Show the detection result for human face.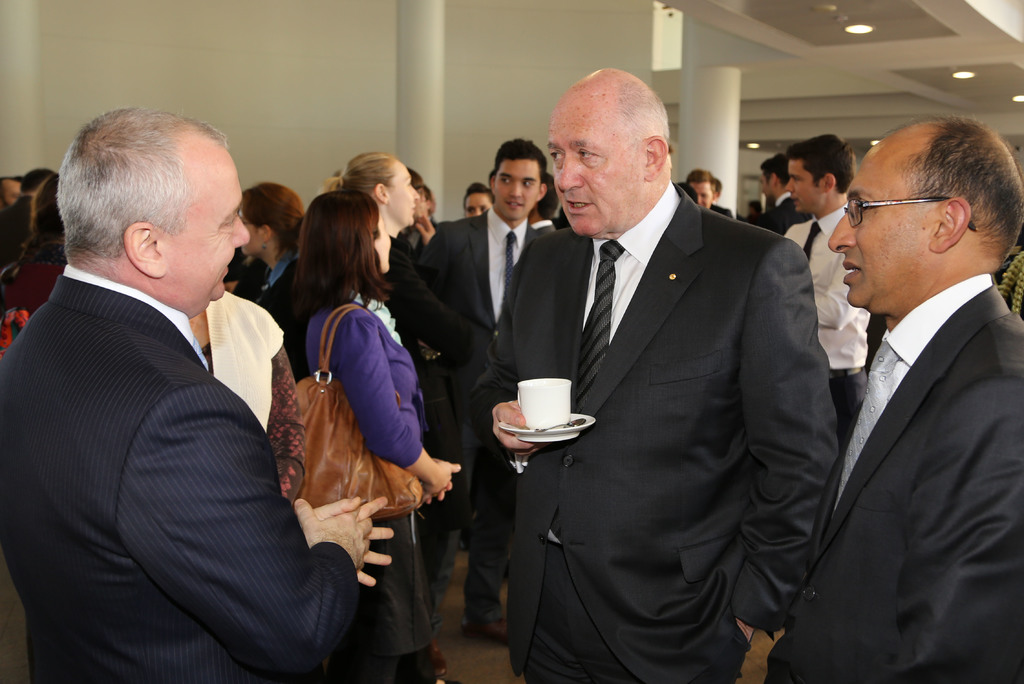
x1=376 y1=211 x2=400 y2=270.
